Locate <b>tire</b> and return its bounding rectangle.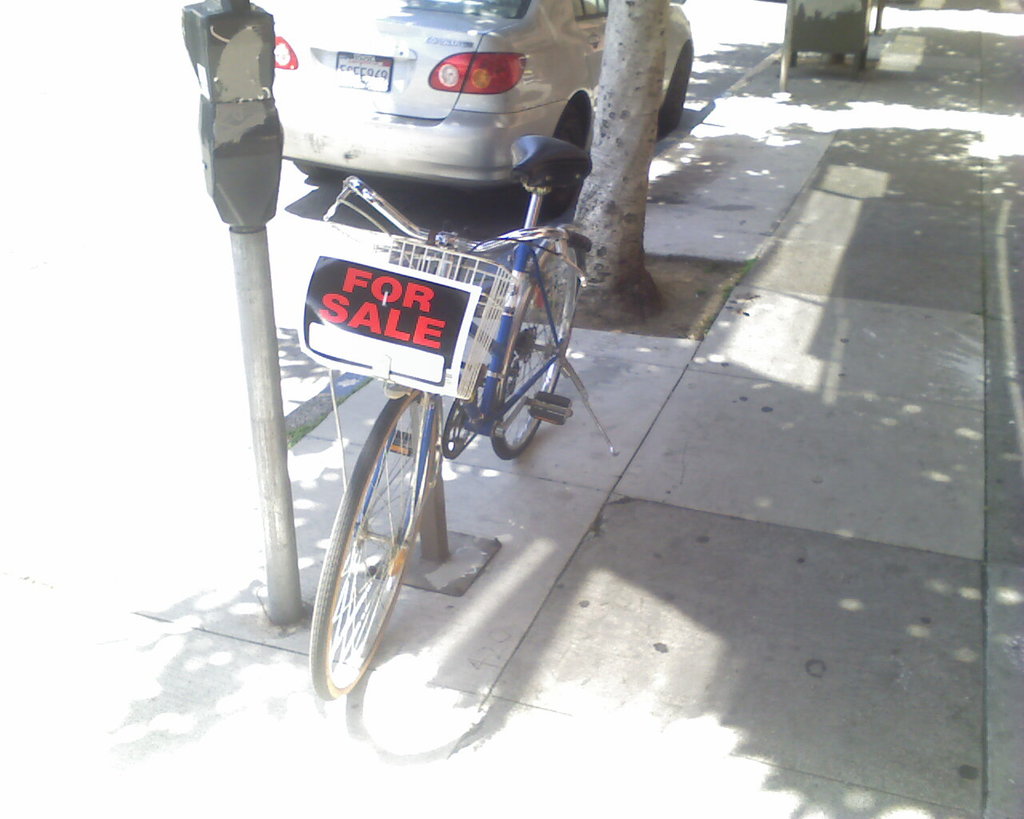
select_region(320, 406, 428, 709).
